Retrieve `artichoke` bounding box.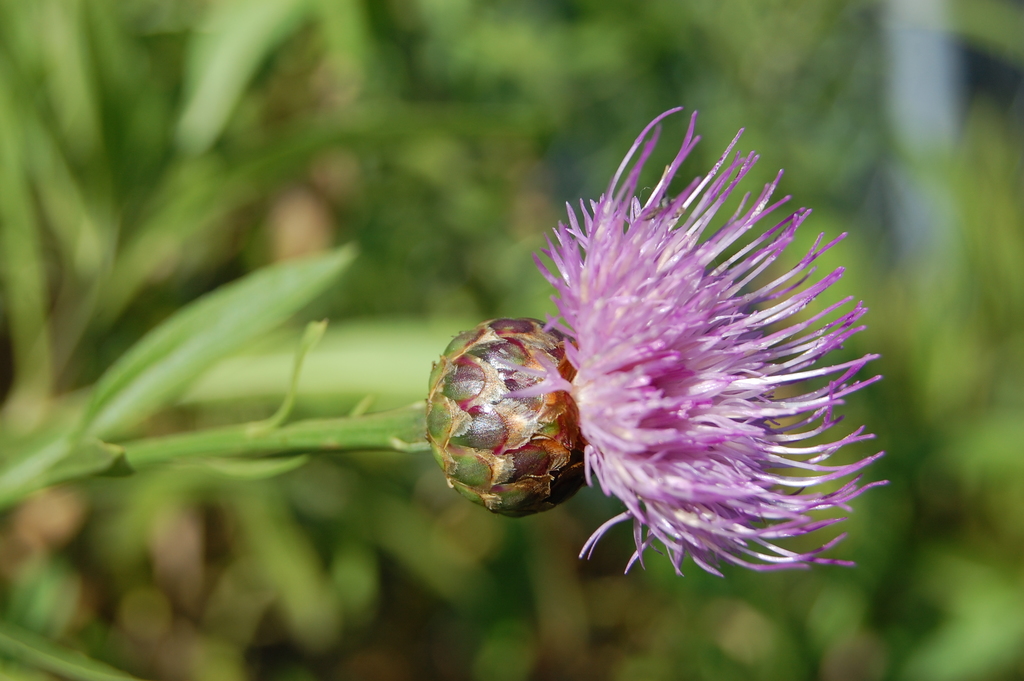
Bounding box: select_region(395, 103, 882, 628).
